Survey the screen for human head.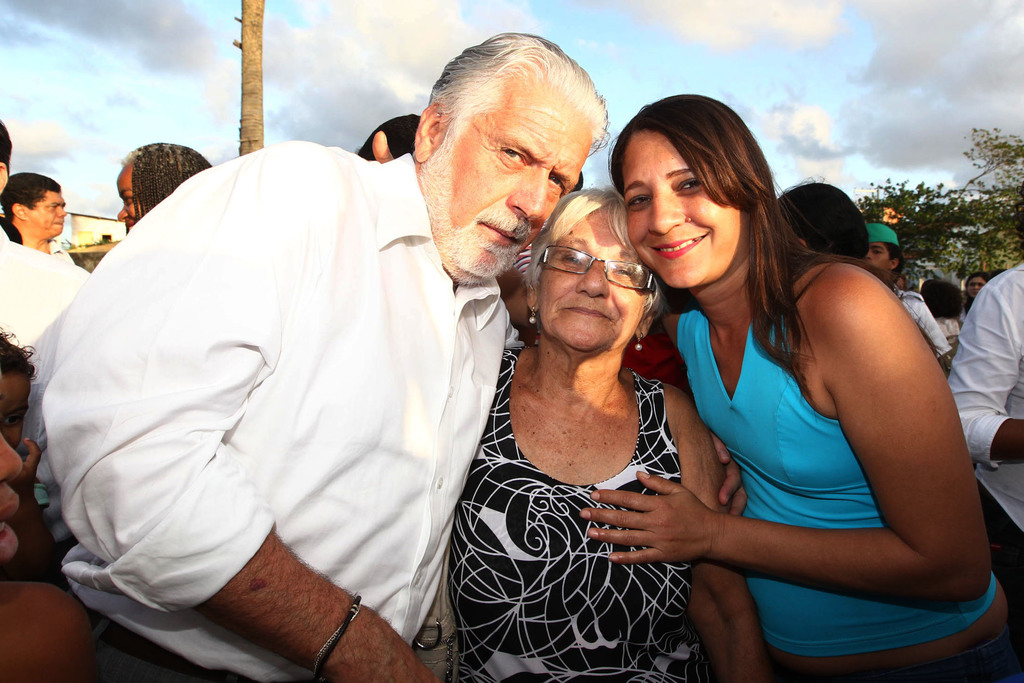
Survey found: Rect(354, 112, 422, 158).
